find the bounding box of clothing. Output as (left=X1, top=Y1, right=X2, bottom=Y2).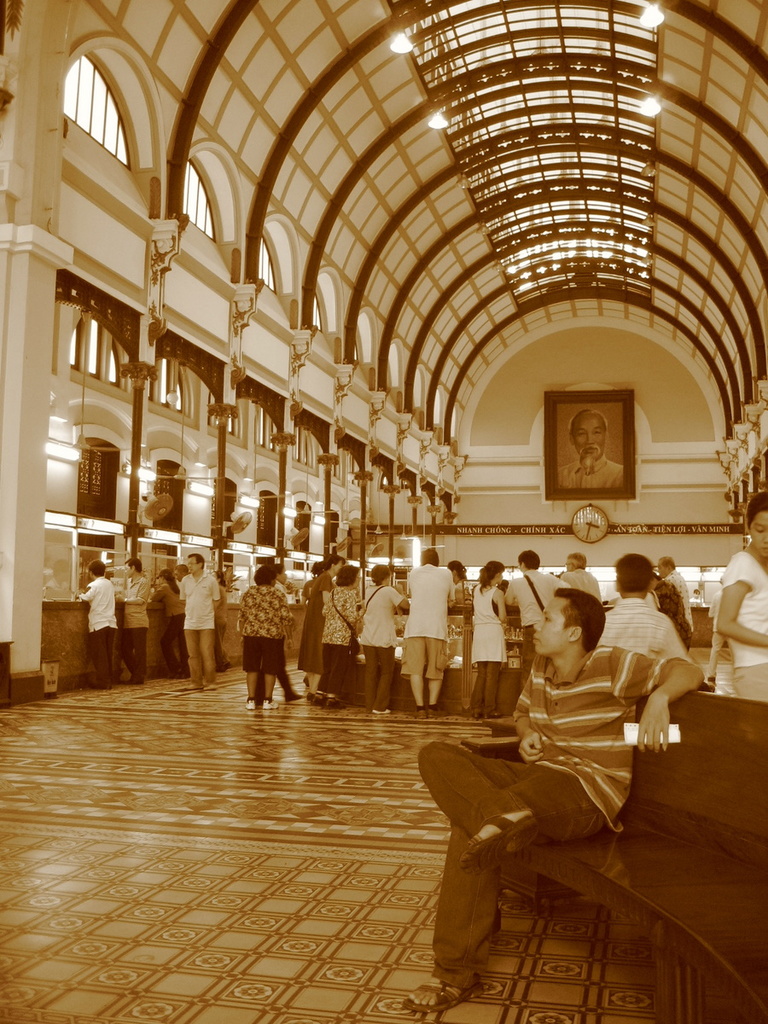
(left=416, top=647, right=687, bottom=989).
